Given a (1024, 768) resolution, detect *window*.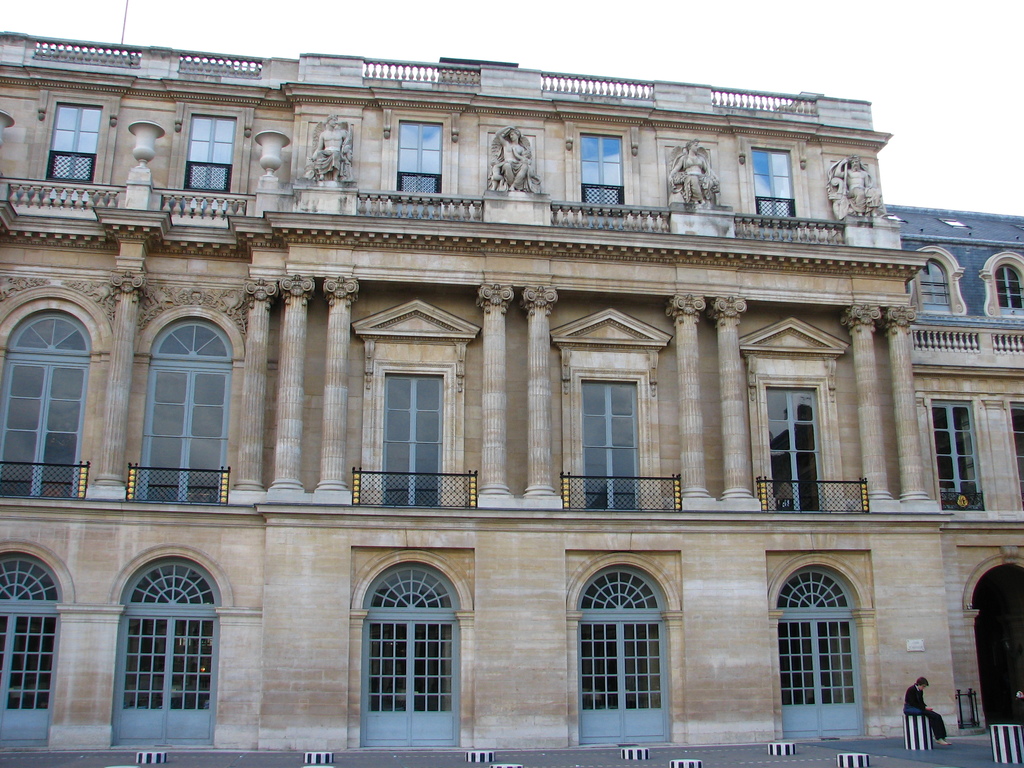
region(573, 129, 627, 239).
